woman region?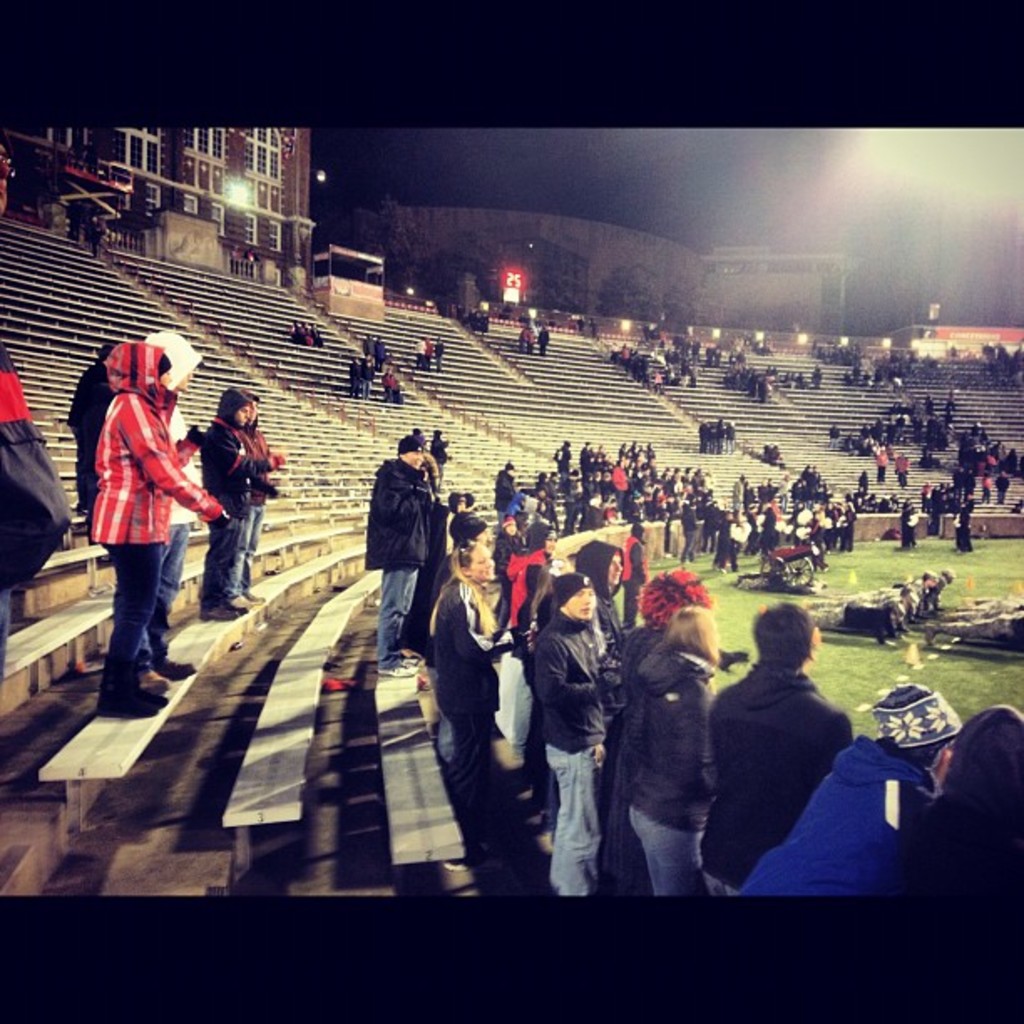
<region>60, 315, 219, 730</region>
